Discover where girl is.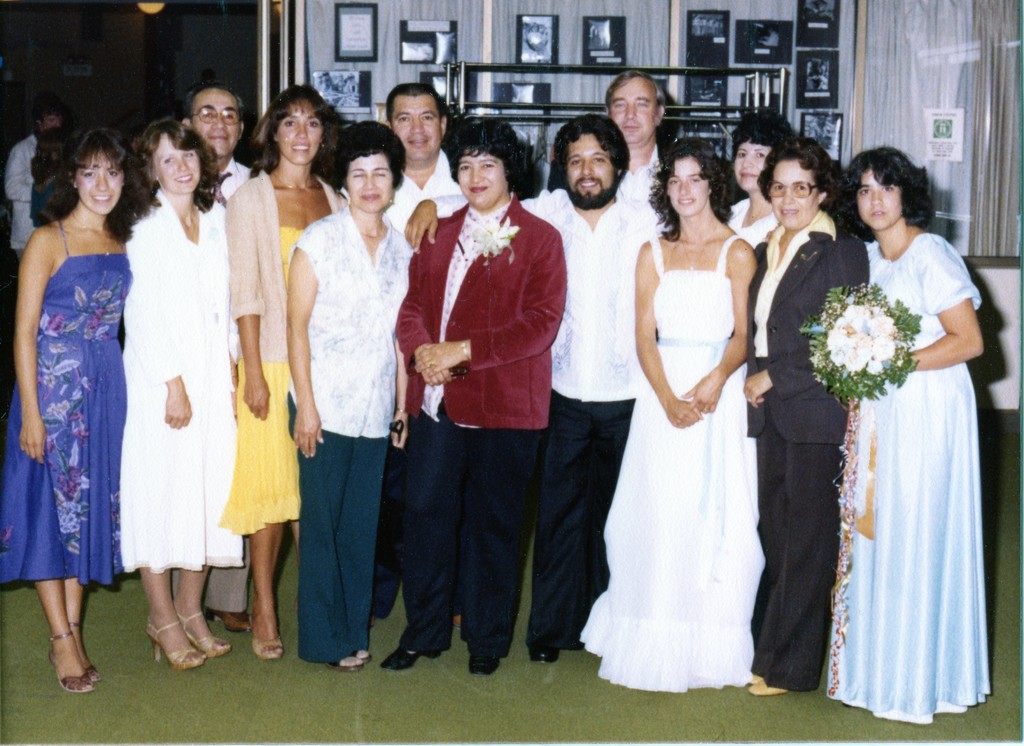
Discovered at x1=833, y1=145, x2=991, y2=723.
